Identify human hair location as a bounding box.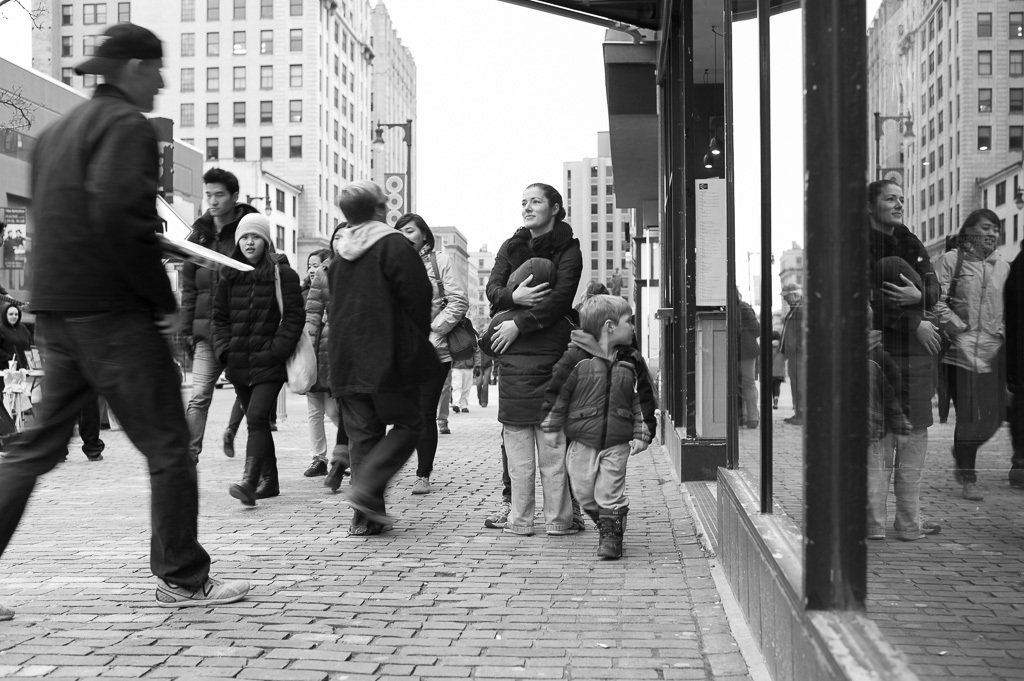
[left=586, top=279, right=608, bottom=300].
